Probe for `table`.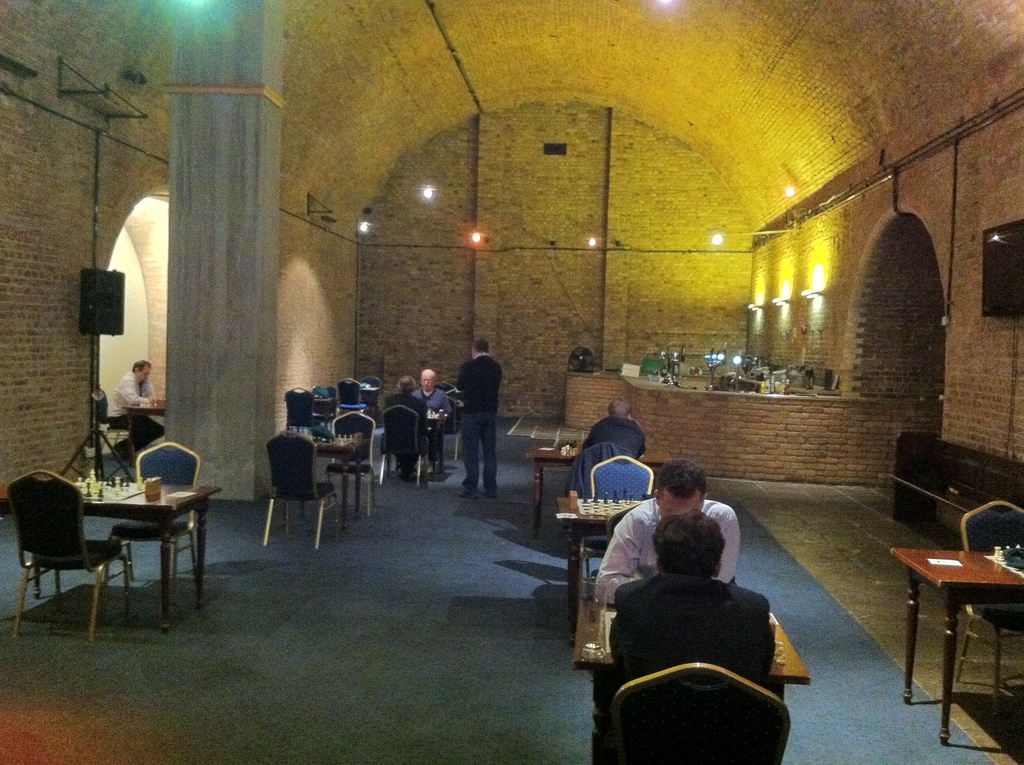
Probe result: Rect(92, 484, 217, 630).
